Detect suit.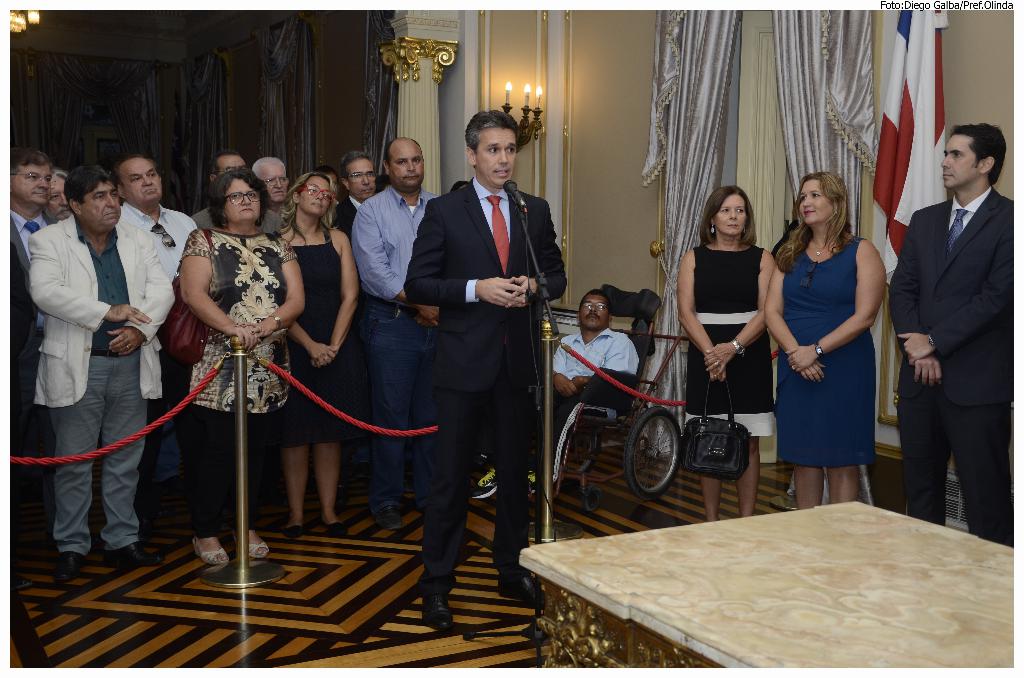
Detected at (29,211,177,555).
